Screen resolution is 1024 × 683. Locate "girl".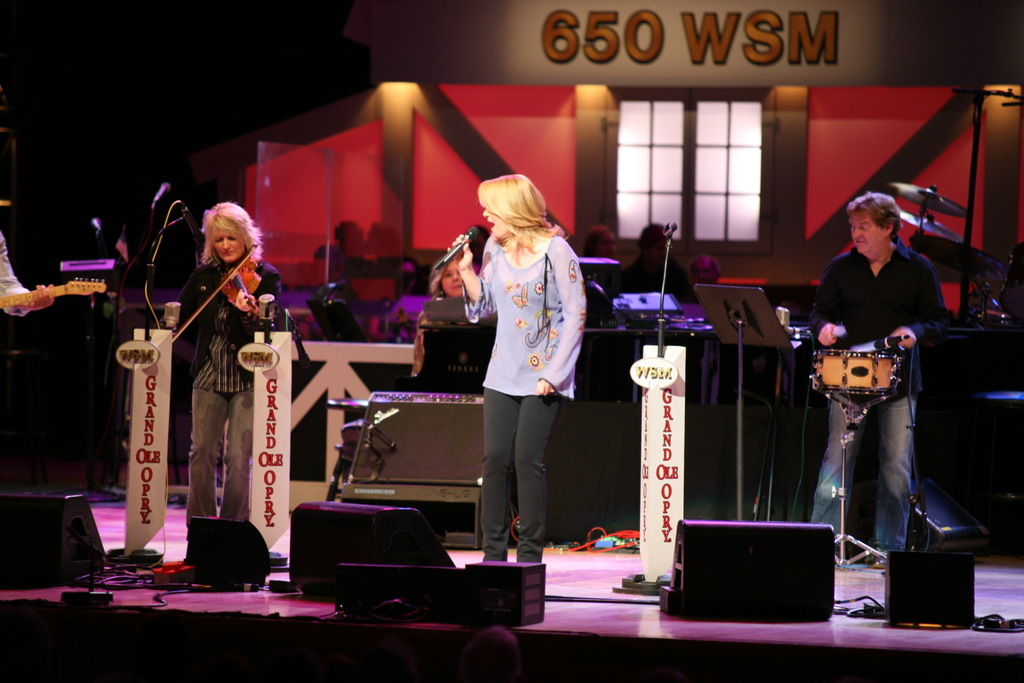
449:175:586:561.
